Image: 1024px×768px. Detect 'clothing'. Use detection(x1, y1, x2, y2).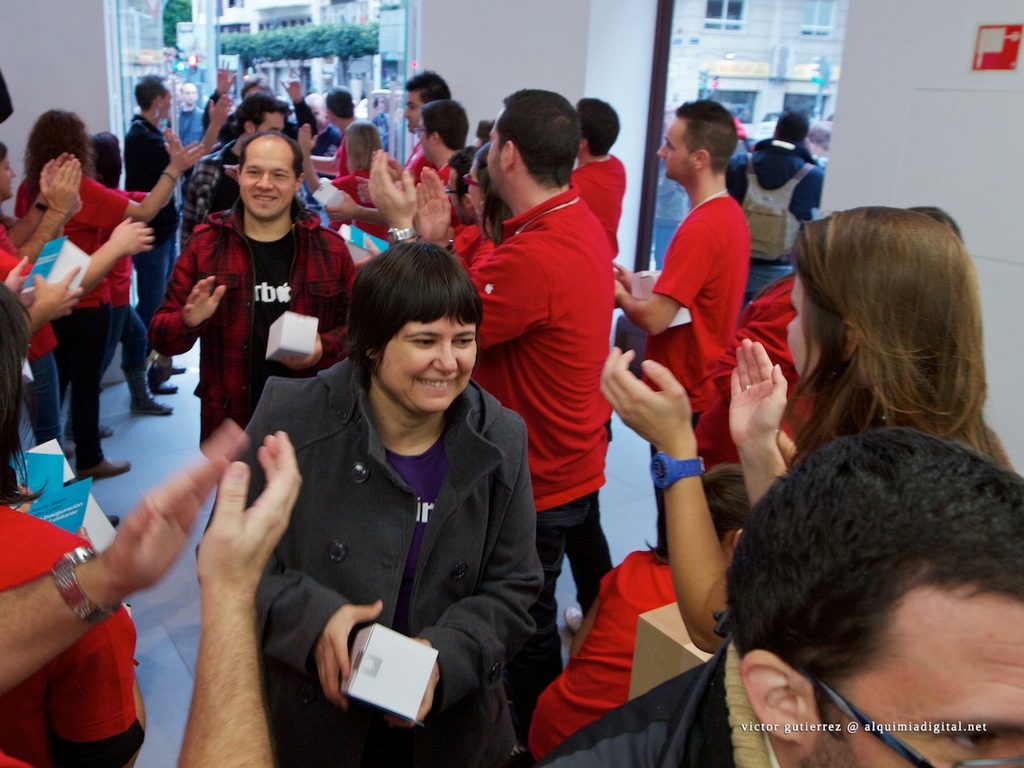
detection(176, 142, 315, 241).
